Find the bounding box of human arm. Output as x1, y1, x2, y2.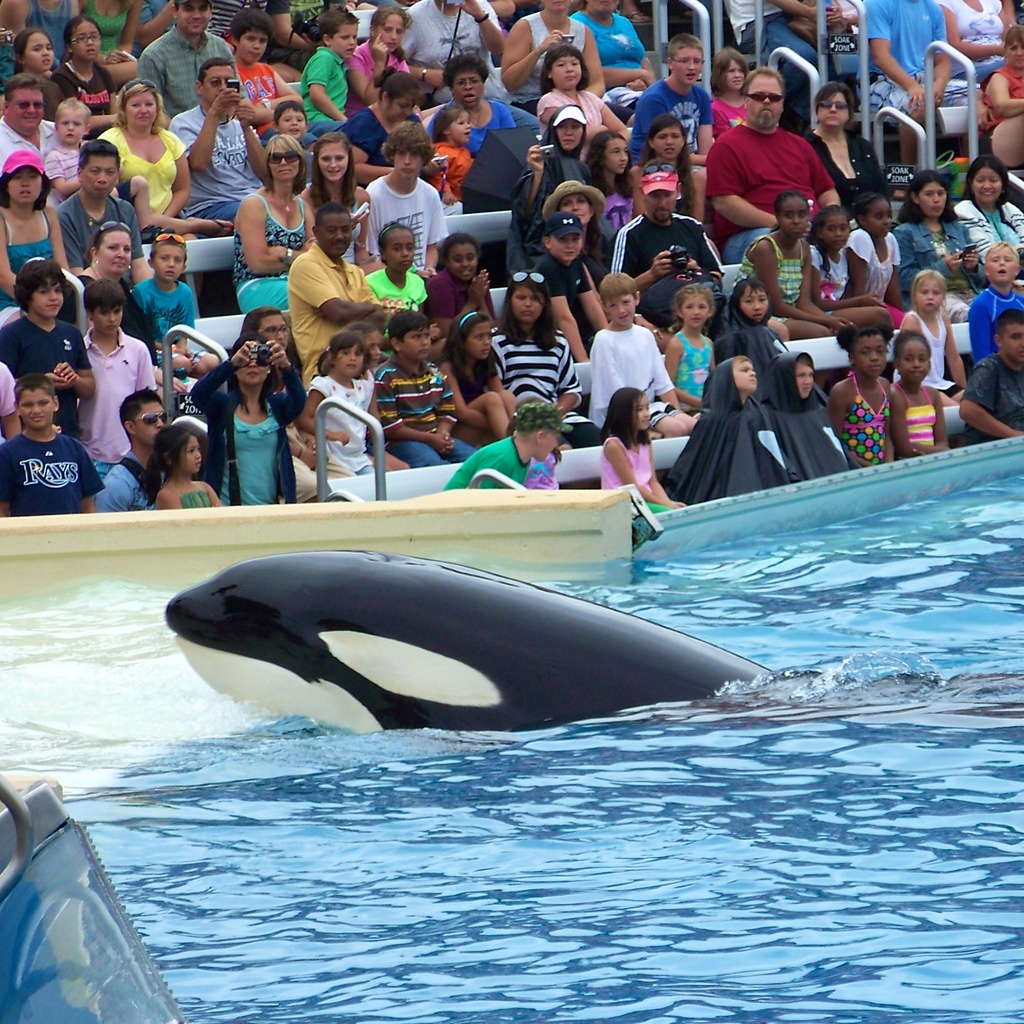
929, 0, 960, 104.
